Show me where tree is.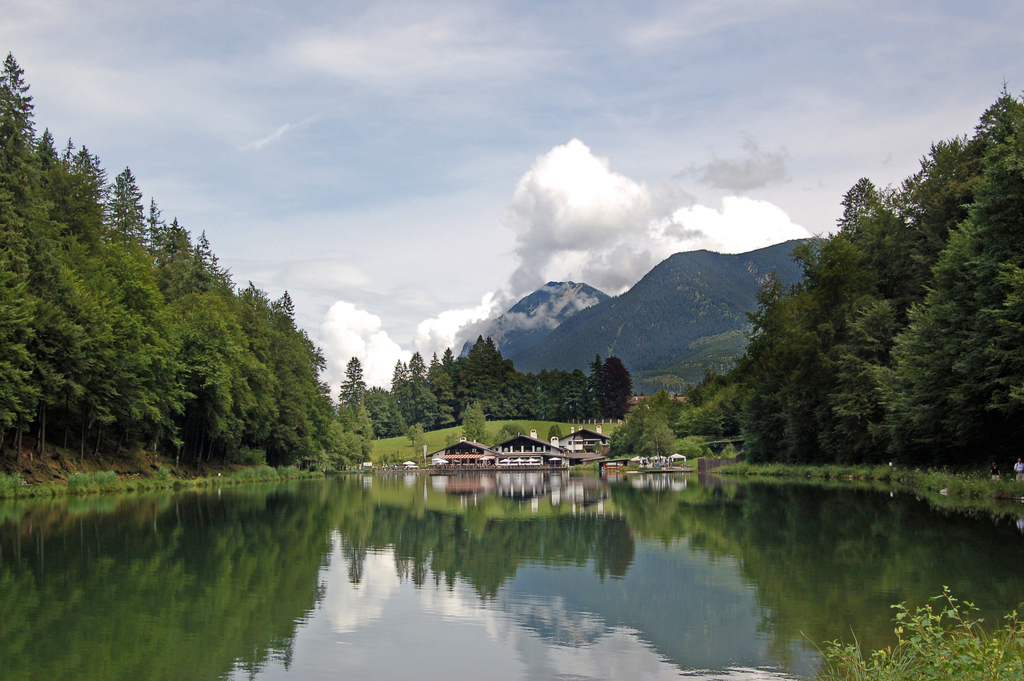
tree is at detection(465, 398, 484, 445).
